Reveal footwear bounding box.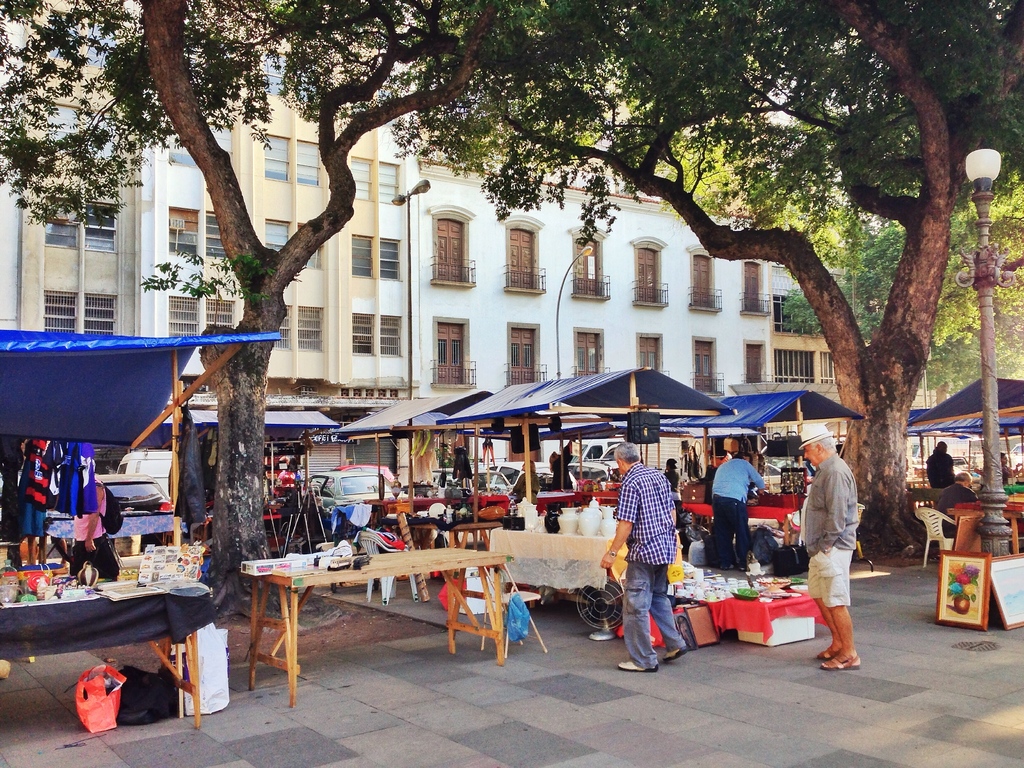
Revealed: l=816, t=643, r=837, b=660.
